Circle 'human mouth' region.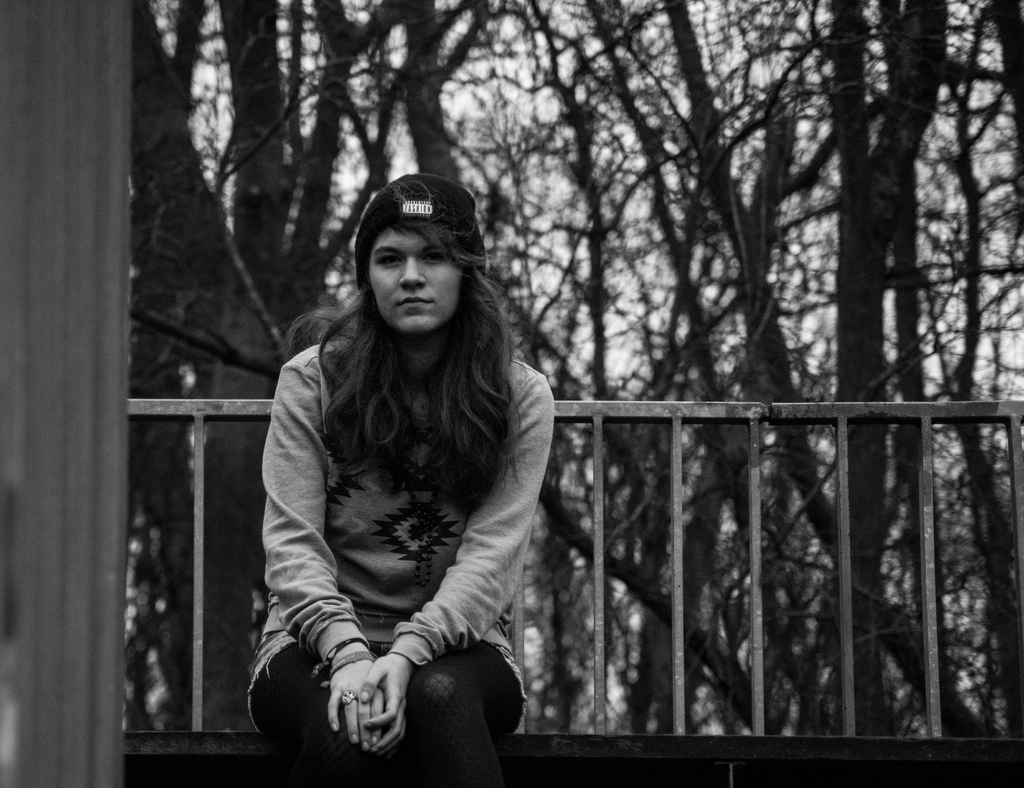
Region: select_region(396, 295, 436, 310).
